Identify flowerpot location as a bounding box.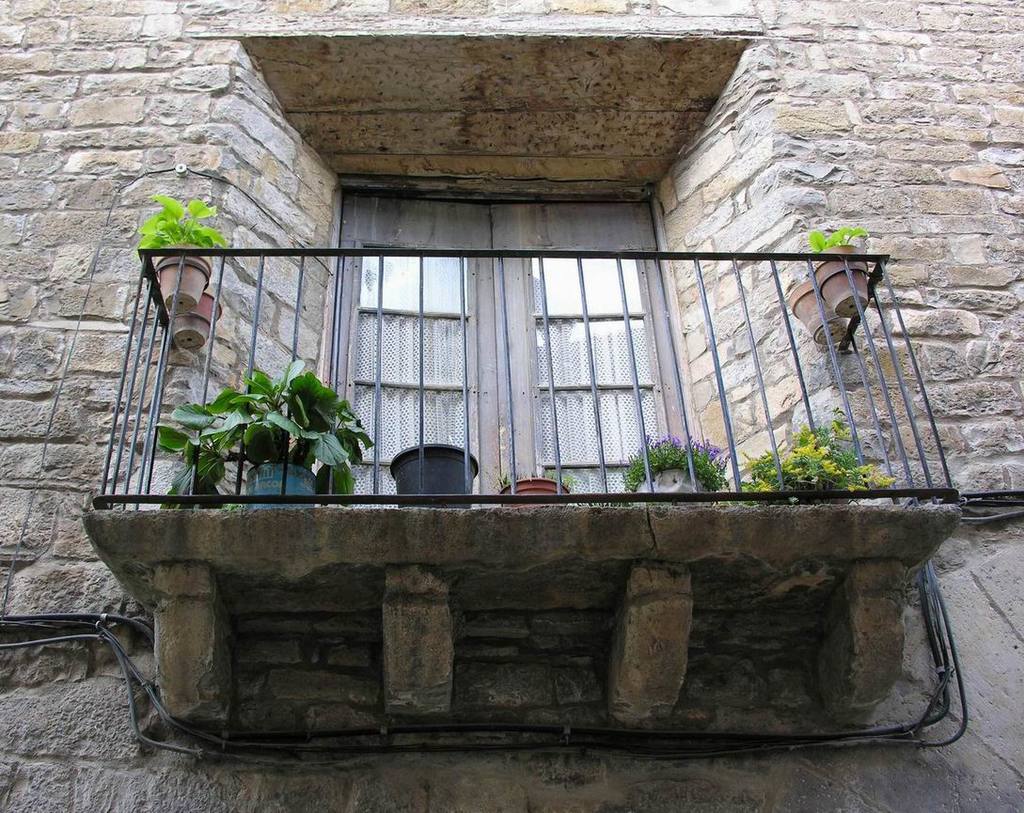
pyautogui.locateOnScreen(621, 439, 724, 495).
